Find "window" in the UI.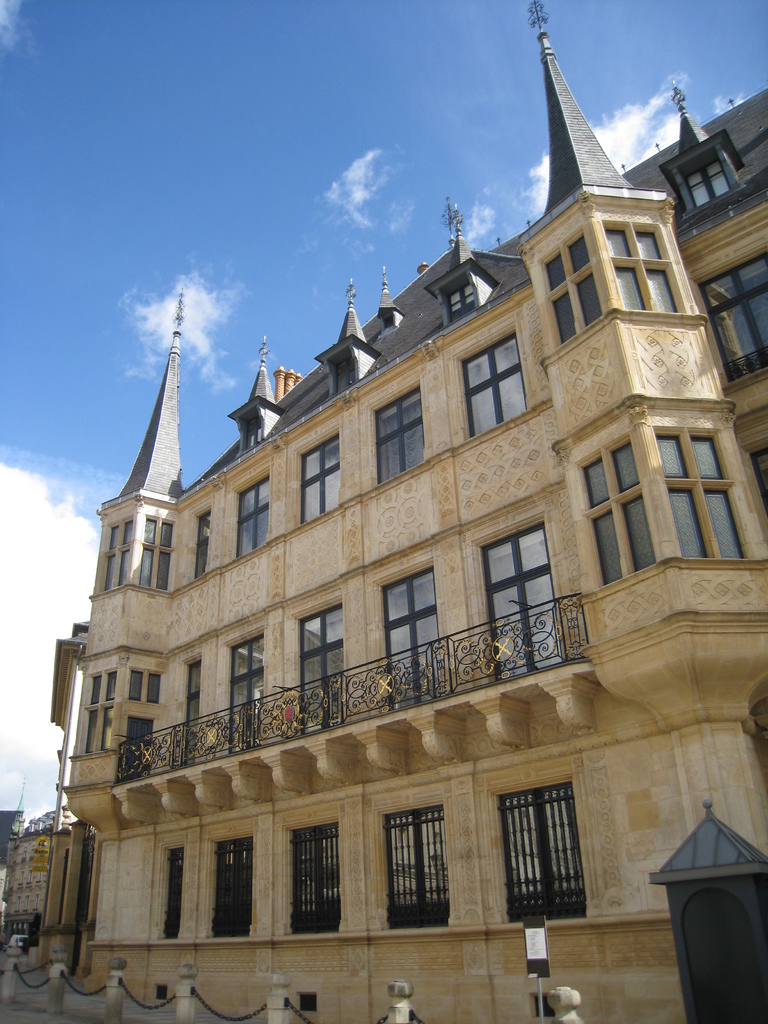
UI element at rect(201, 837, 268, 935).
